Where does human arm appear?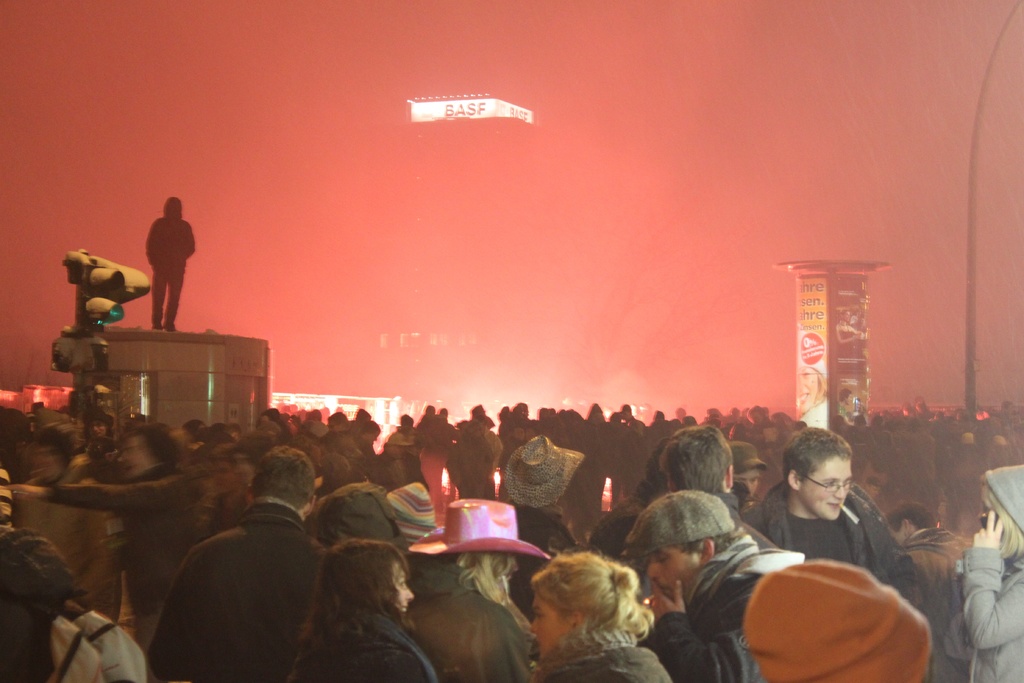
Appears at x1=963, y1=511, x2=1023, y2=650.
